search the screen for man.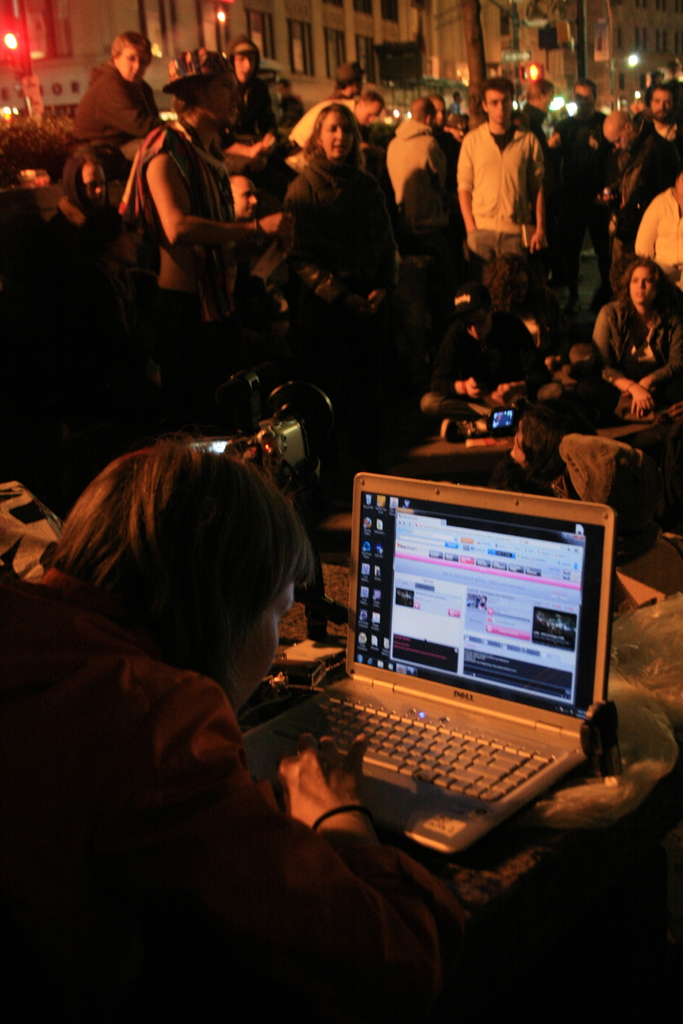
Found at <bbox>288, 58, 363, 139</bbox>.
